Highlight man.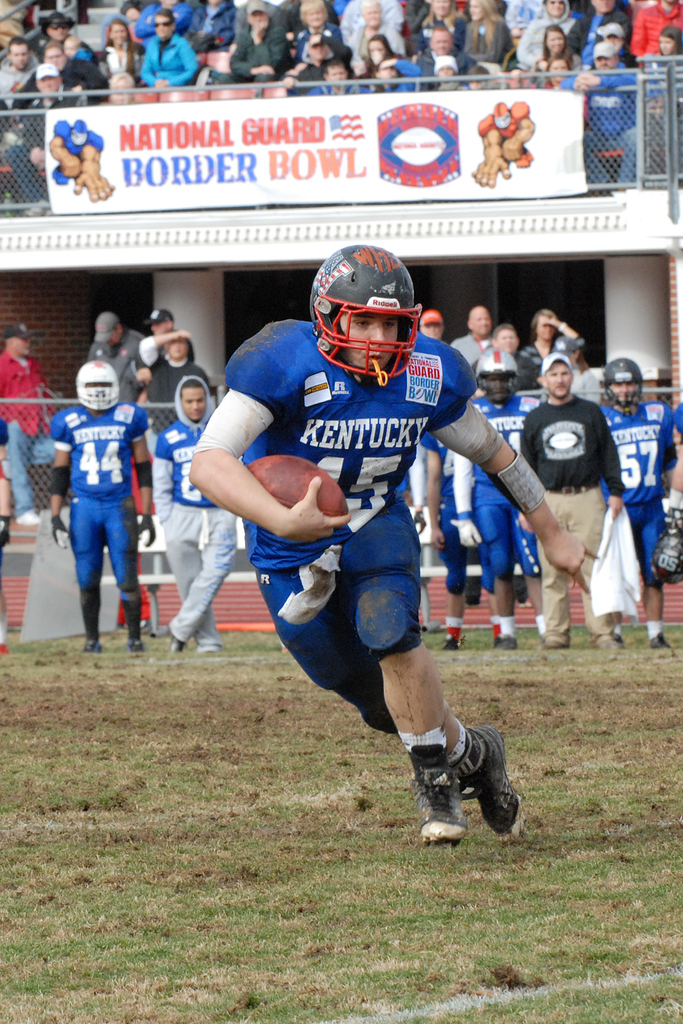
Highlighted region: locate(486, 323, 535, 390).
